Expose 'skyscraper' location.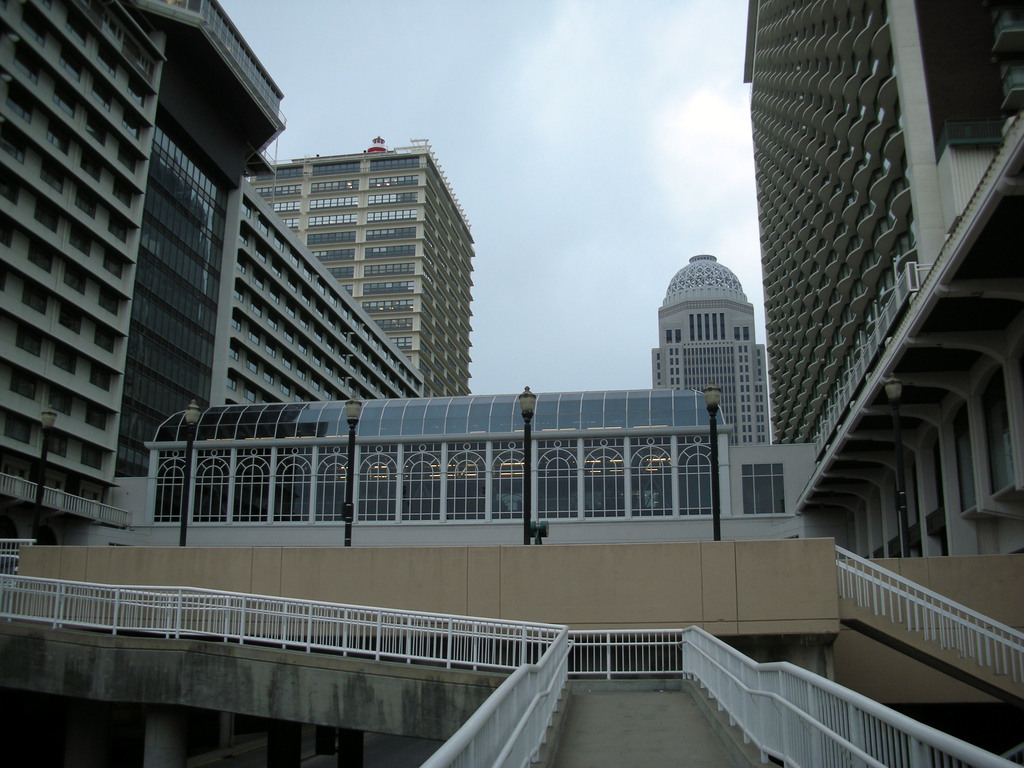
Exposed at BBox(0, 2, 425, 544).
